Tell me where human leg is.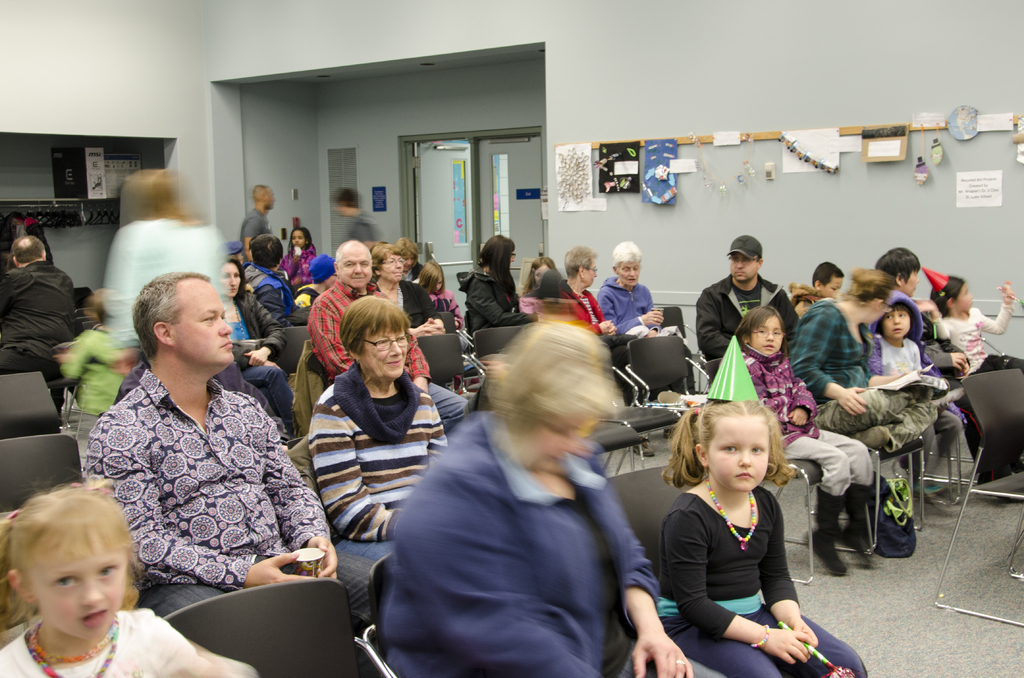
human leg is at [677,618,778,677].
